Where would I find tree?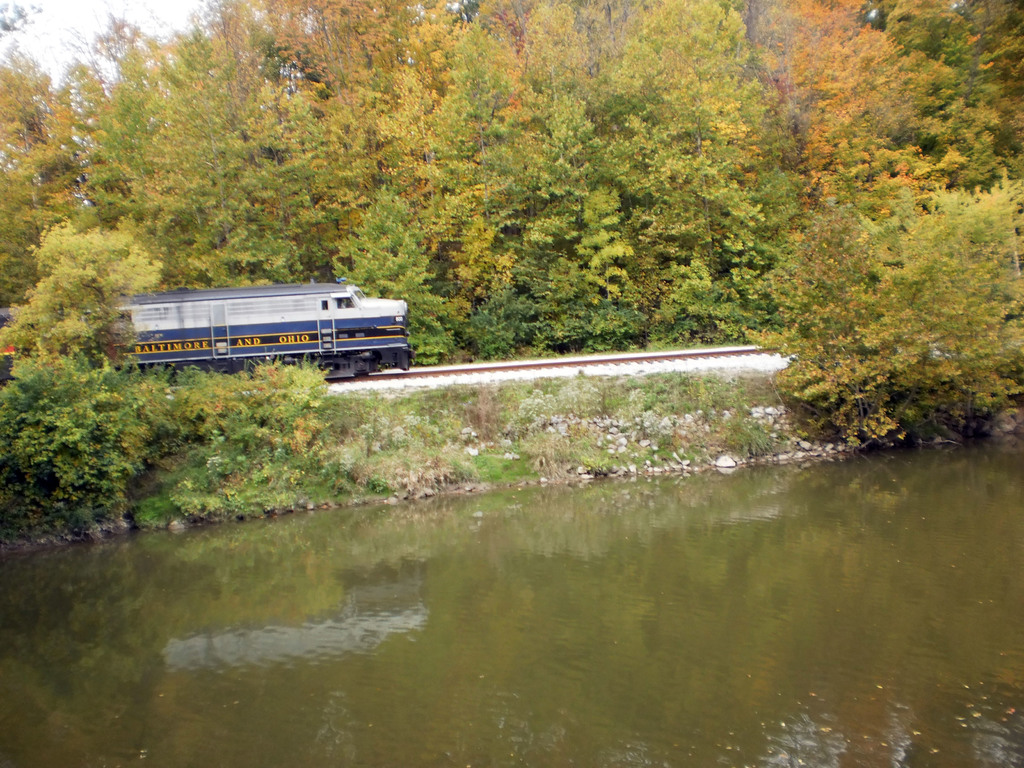
At region(0, 213, 168, 378).
